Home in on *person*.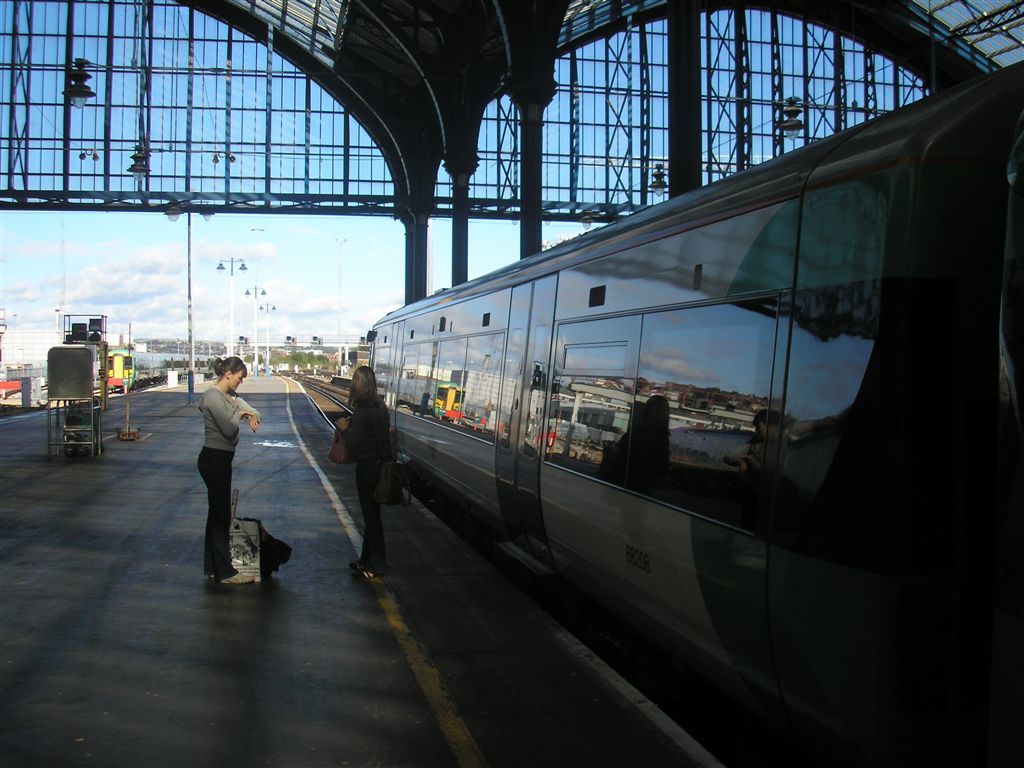
Homed in at box=[326, 365, 390, 583].
